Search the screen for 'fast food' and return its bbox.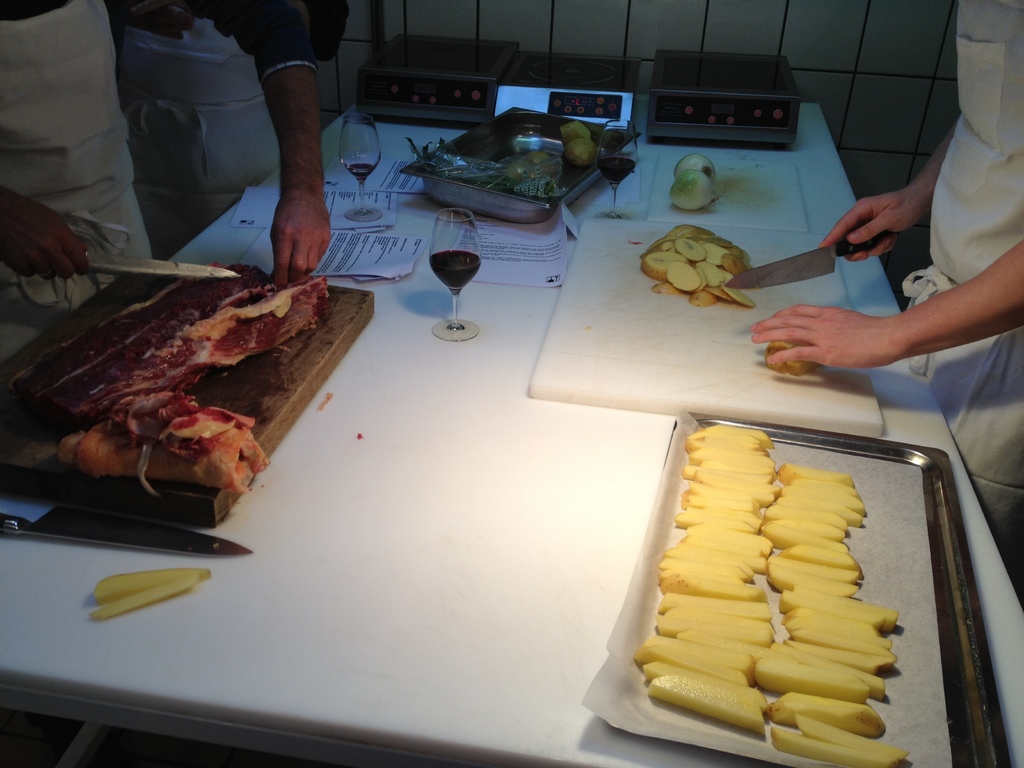
Found: {"x1": 726, "y1": 285, "x2": 752, "y2": 306}.
